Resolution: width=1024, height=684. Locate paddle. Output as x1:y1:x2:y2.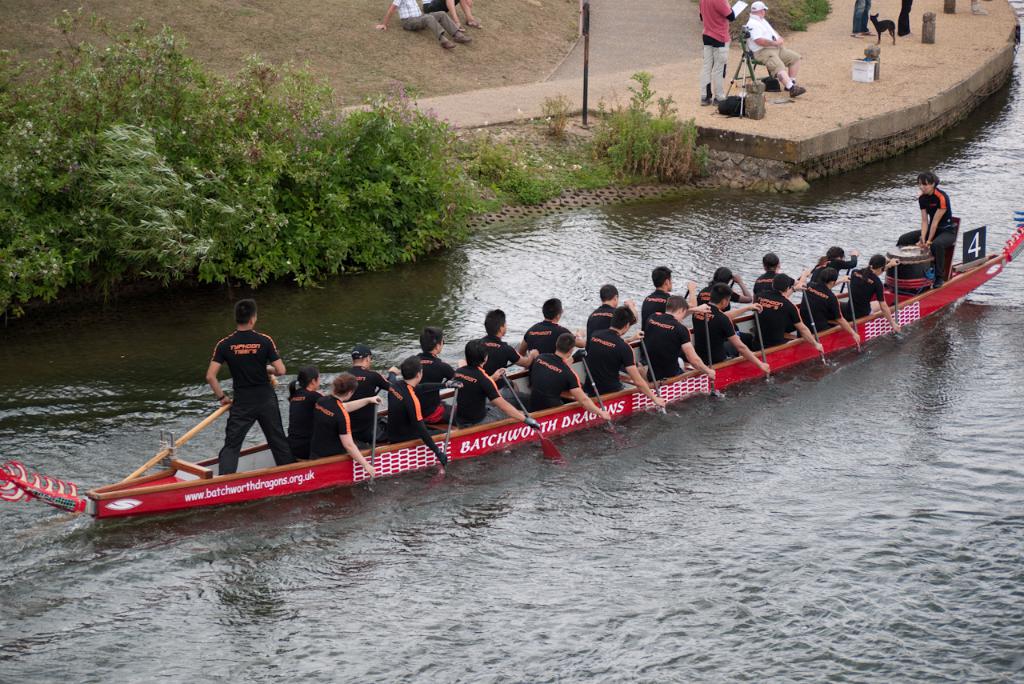
801:289:827:366.
